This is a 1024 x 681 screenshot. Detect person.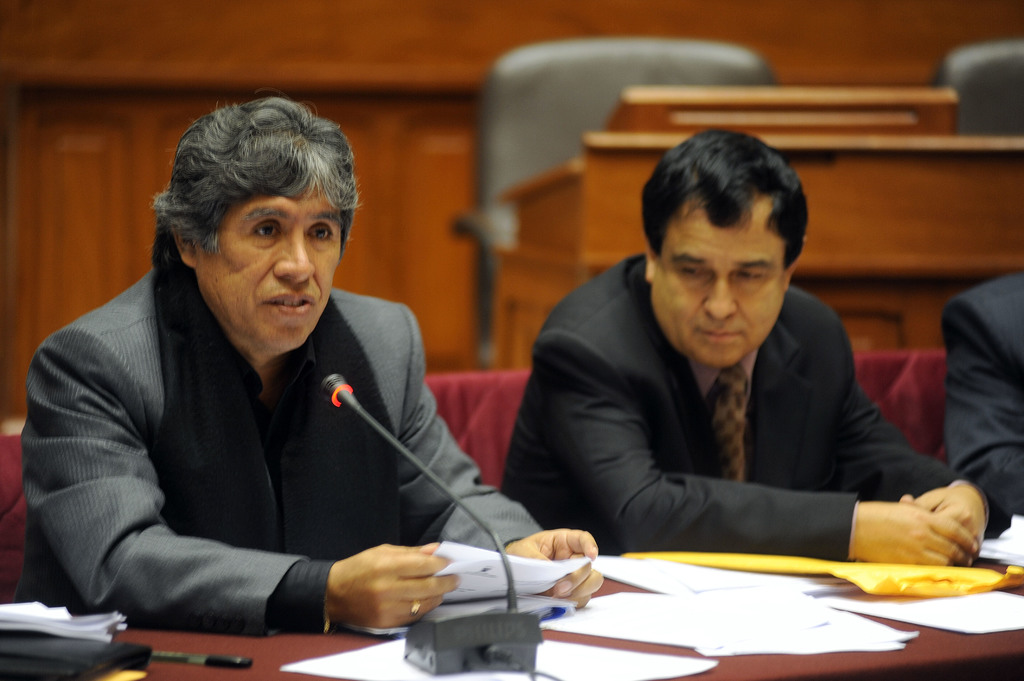
select_region(947, 268, 1023, 526).
